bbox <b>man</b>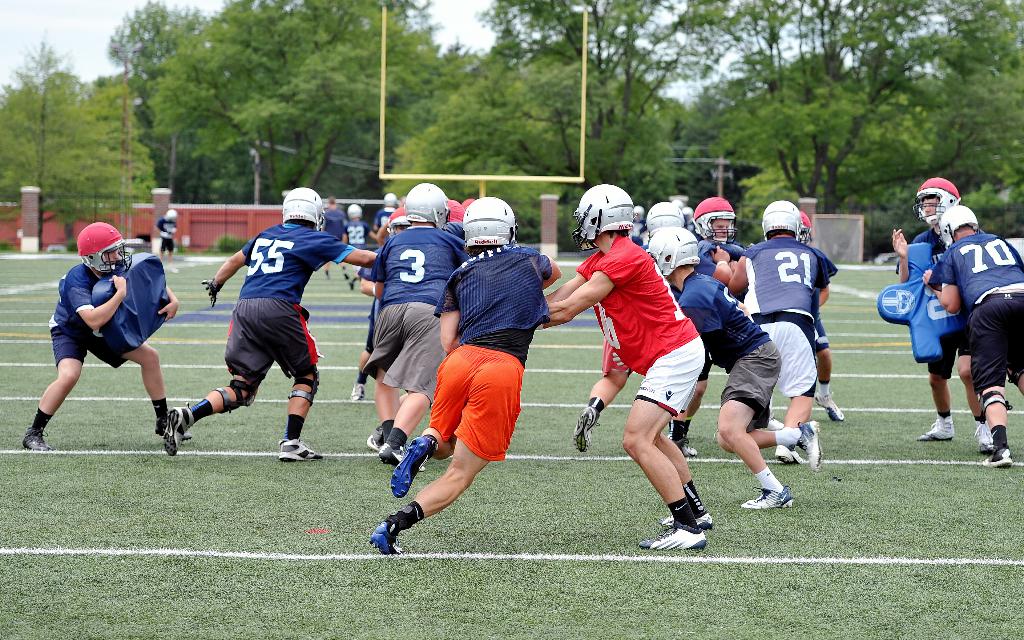
x1=923 y1=199 x2=1023 y2=465
